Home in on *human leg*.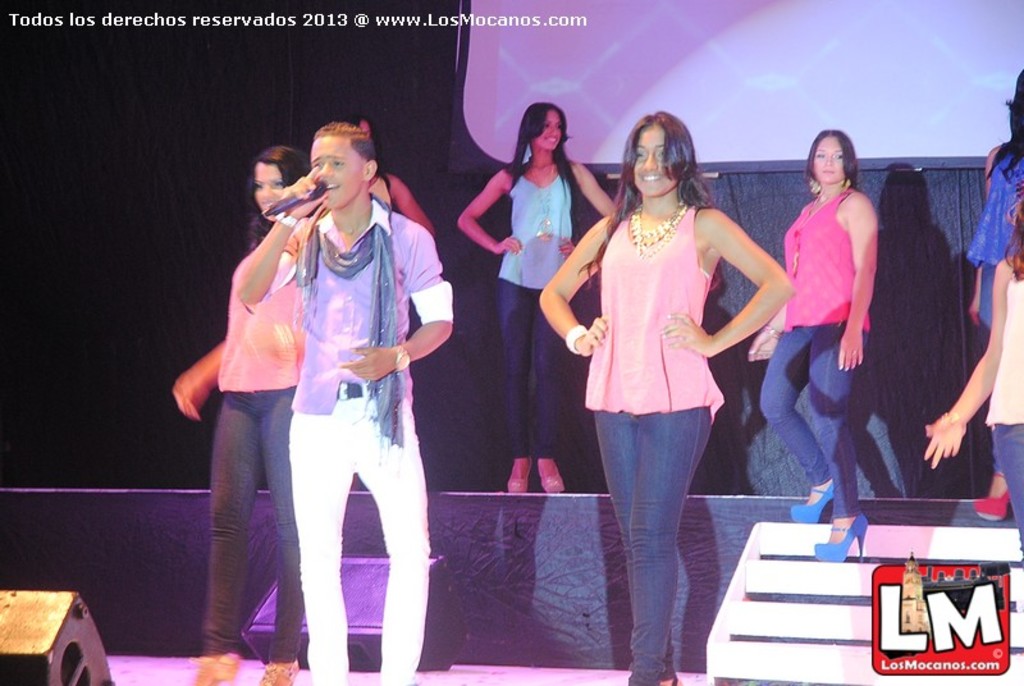
Homed in at 196, 381, 261, 681.
